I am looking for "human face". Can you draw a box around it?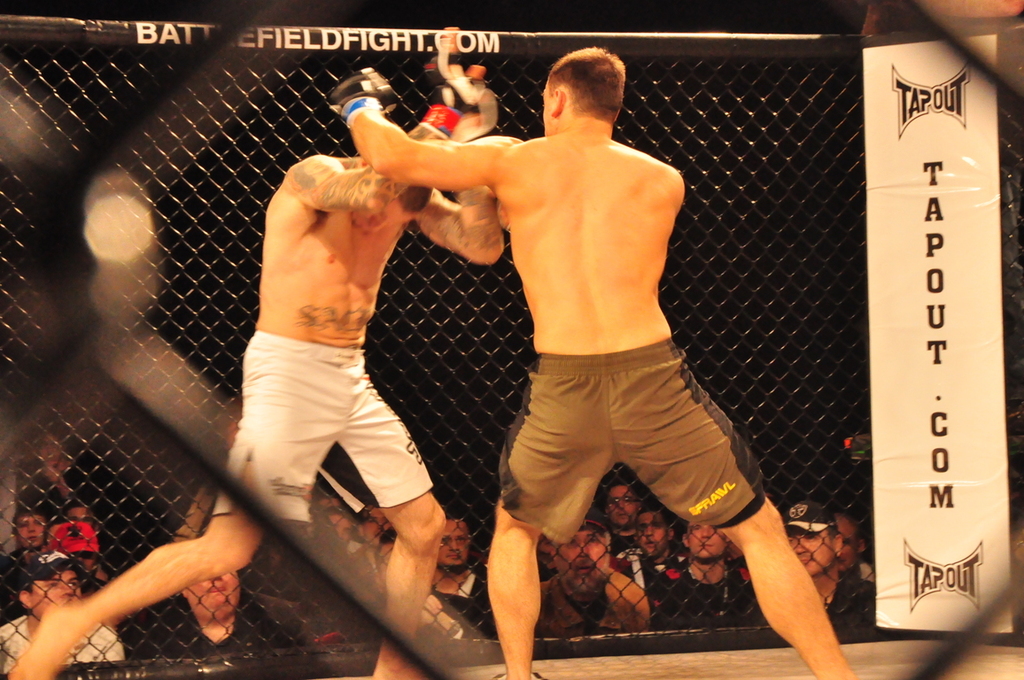
Sure, the bounding box is BBox(606, 485, 641, 528).
